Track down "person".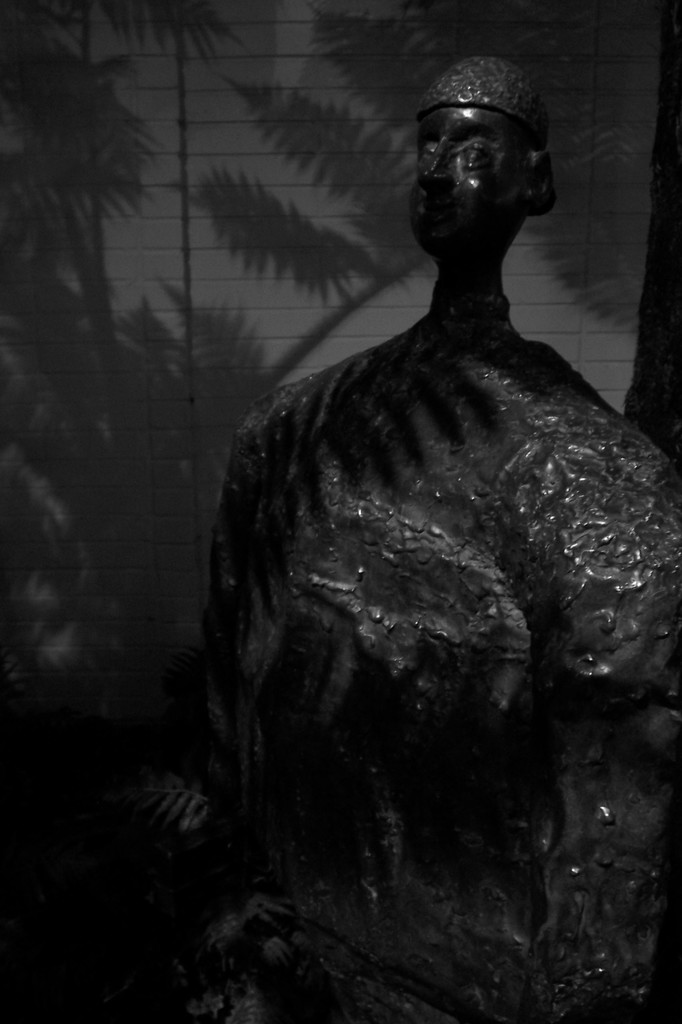
Tracked to (157,46,654,968).
